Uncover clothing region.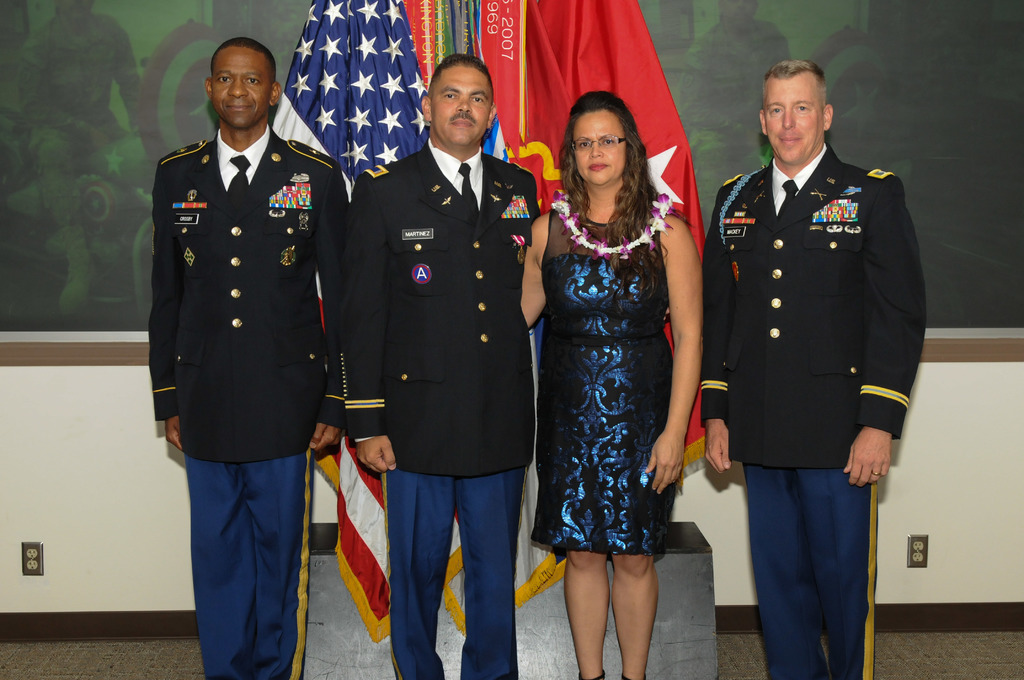
Uncovered: [left=541, top=175, right=671, bottom=560].
